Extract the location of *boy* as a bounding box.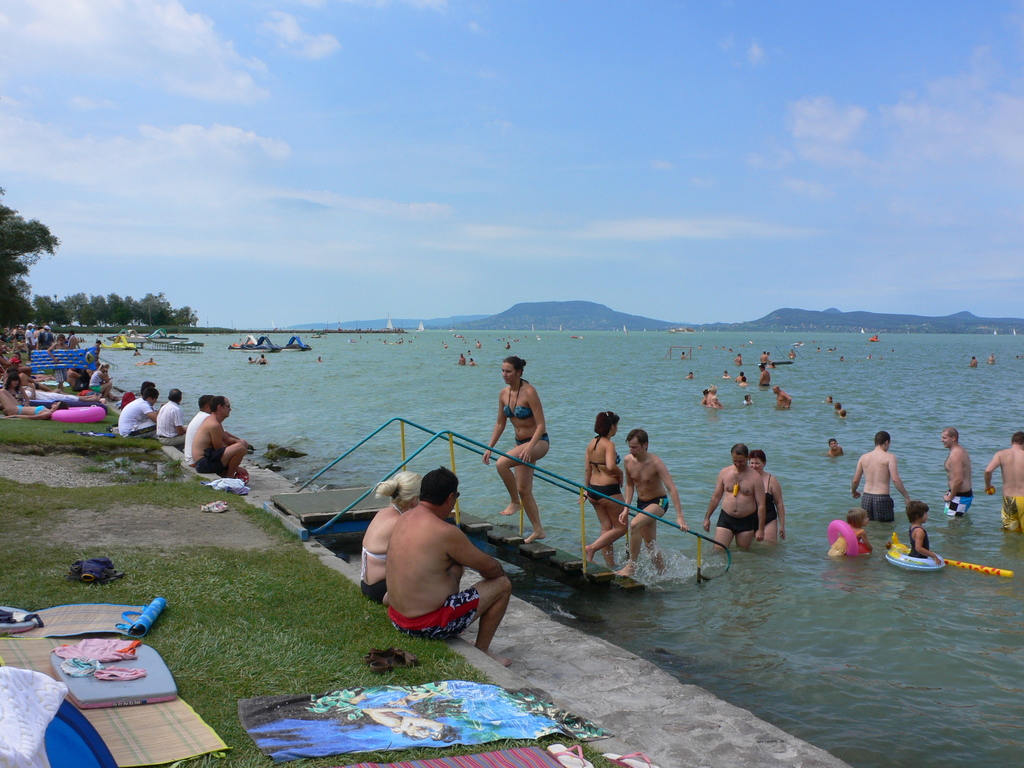
bbox=(902, 501, 943, 562).
